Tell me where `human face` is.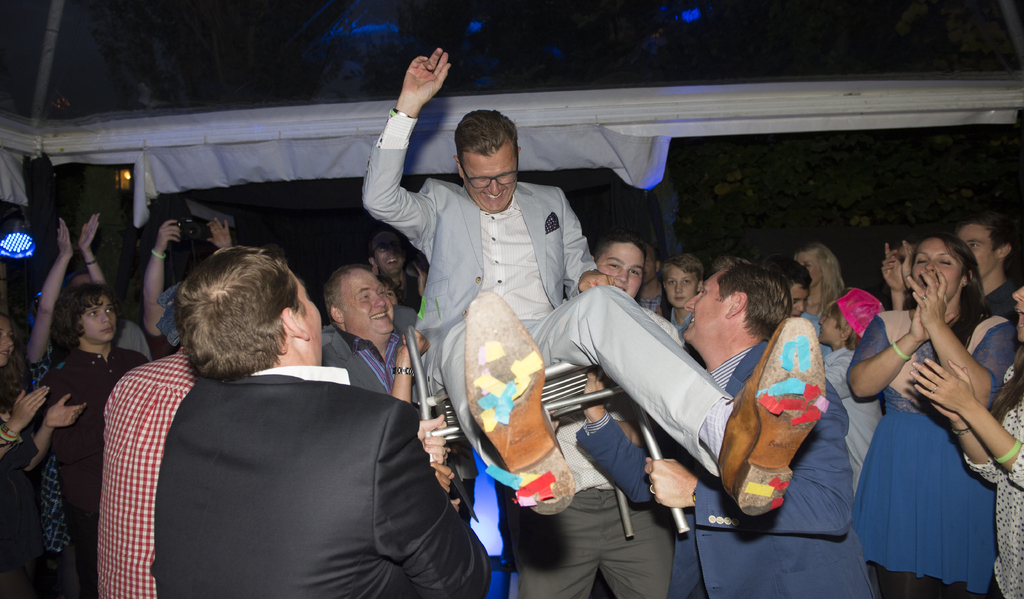
`human face` is at bbox(83, 294, 112, 344).
